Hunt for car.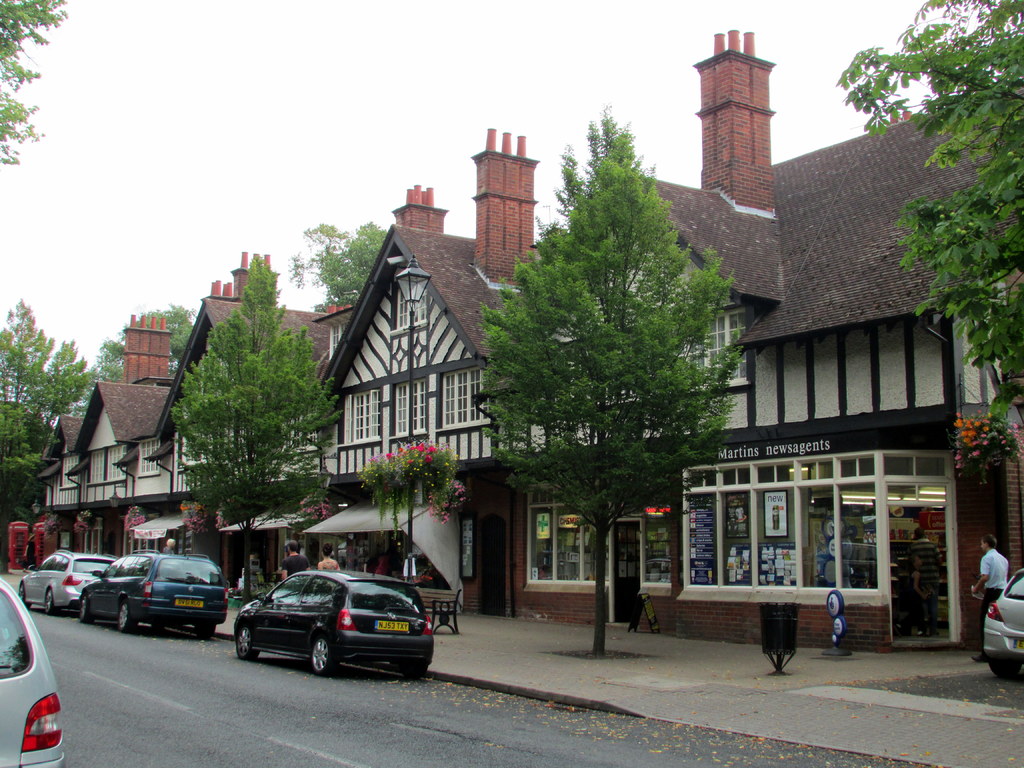
Hunted down at [10, 544, 120, 617].
